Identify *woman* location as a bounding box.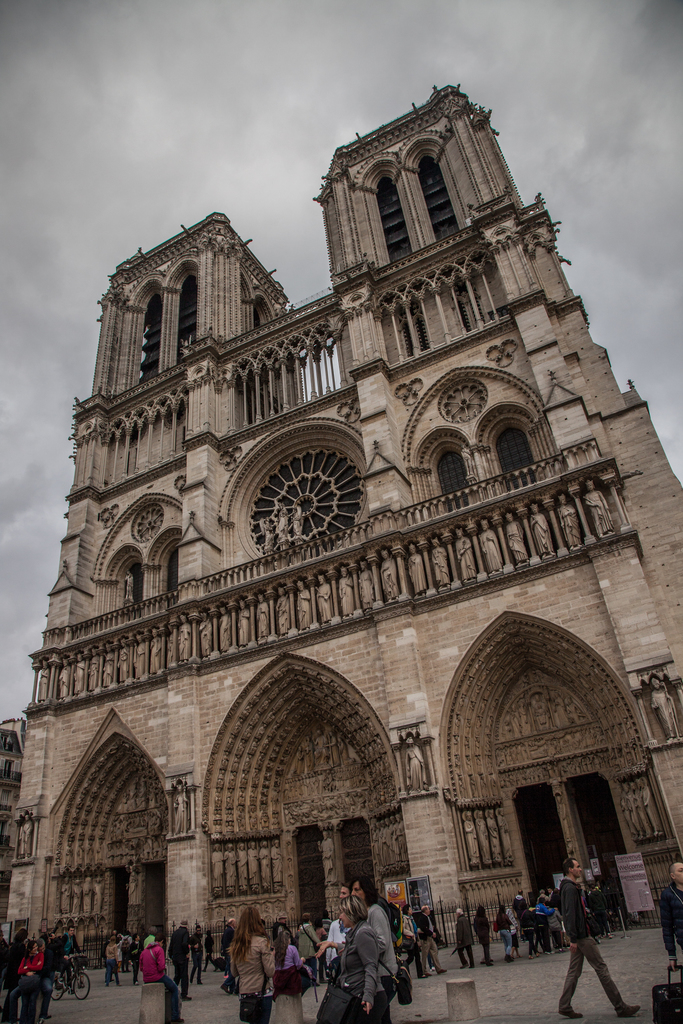
detection(216, 917, 288, 1018).
